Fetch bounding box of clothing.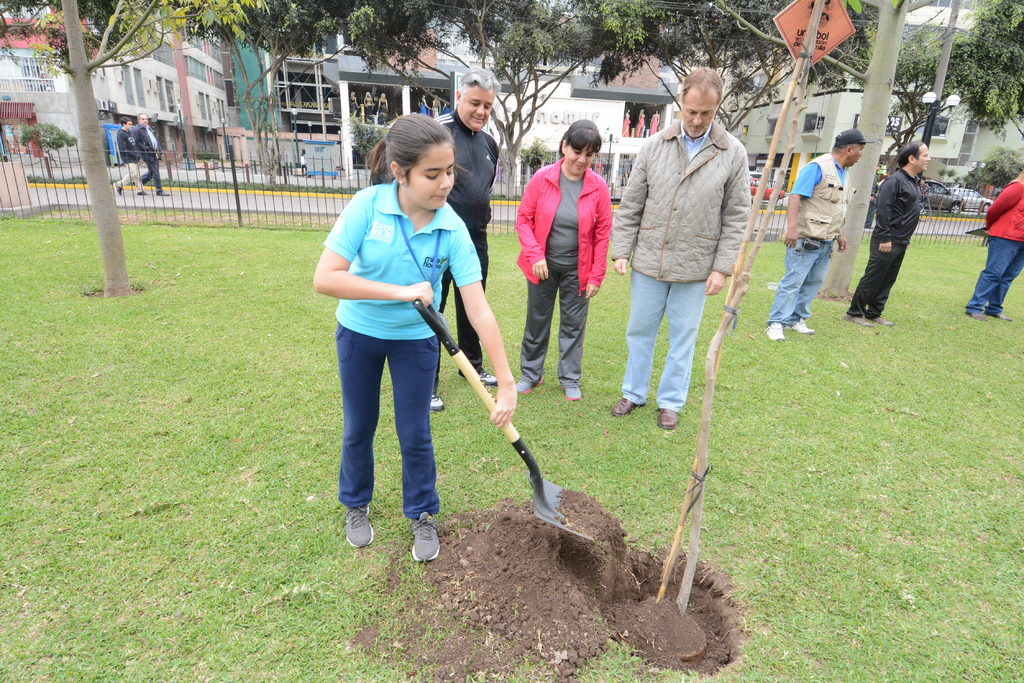
Bbox: bbox(375, 98, 388, 123).
